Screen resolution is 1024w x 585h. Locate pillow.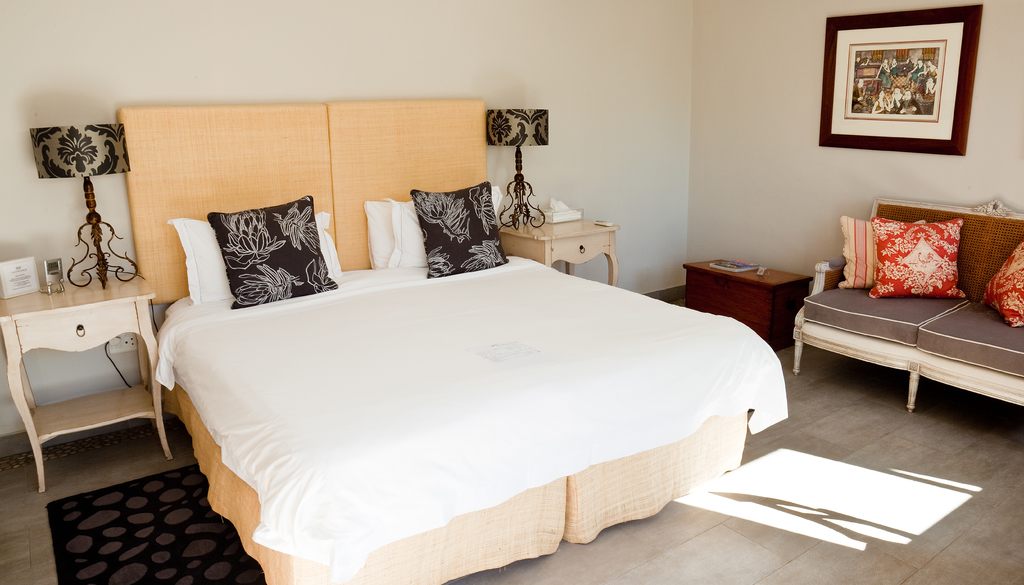
[x1=413, y1=182, x2=505, y2=285].
